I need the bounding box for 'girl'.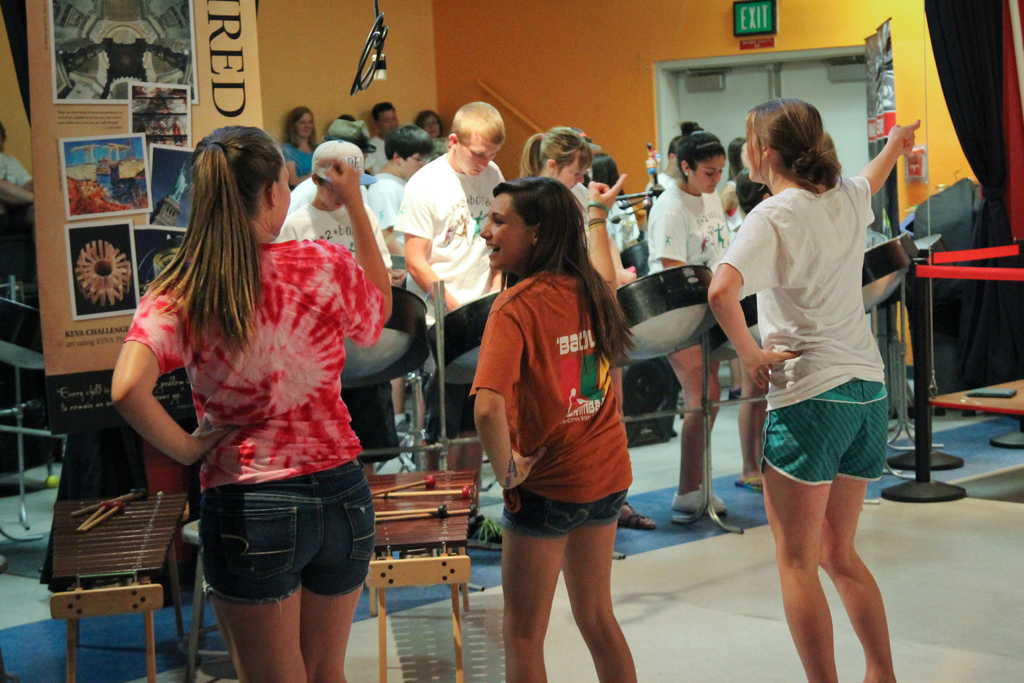
Here it is: 710:97:922:682.
